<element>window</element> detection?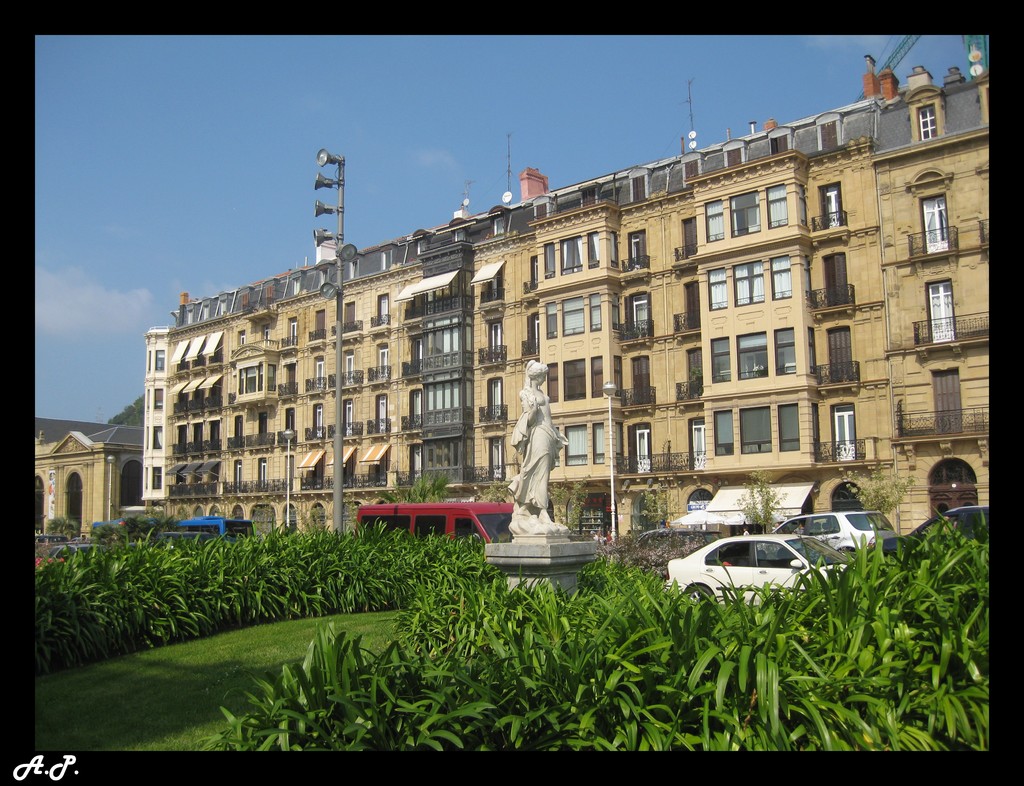
bbox=(705, 197, 724, 243)
